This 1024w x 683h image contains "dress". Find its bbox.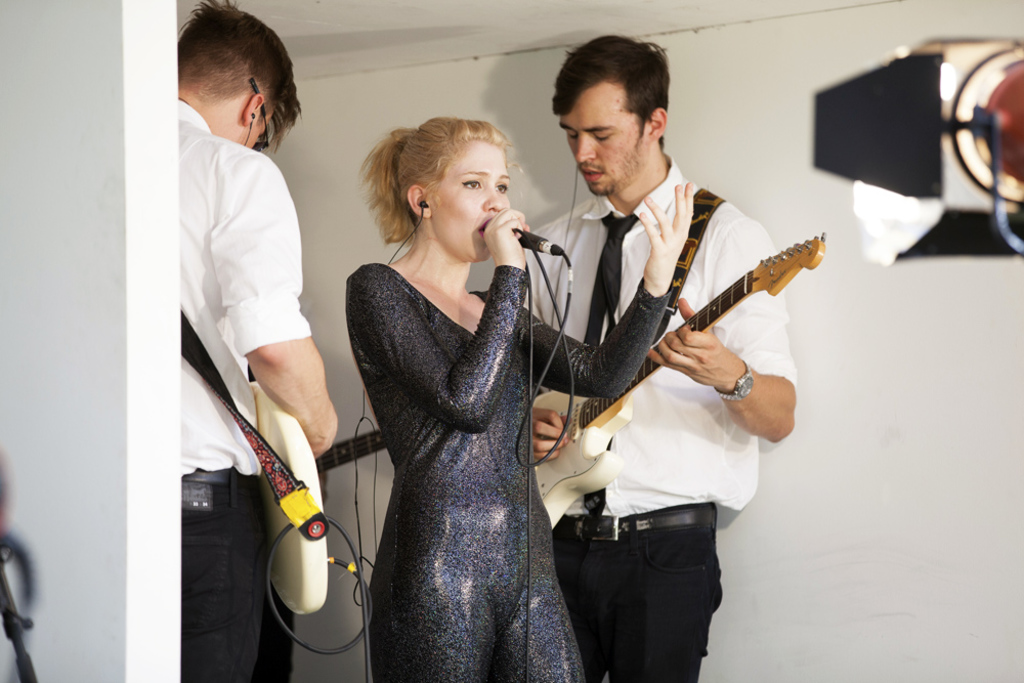
[x1=340, y1=261, x2=673, y2=682].
